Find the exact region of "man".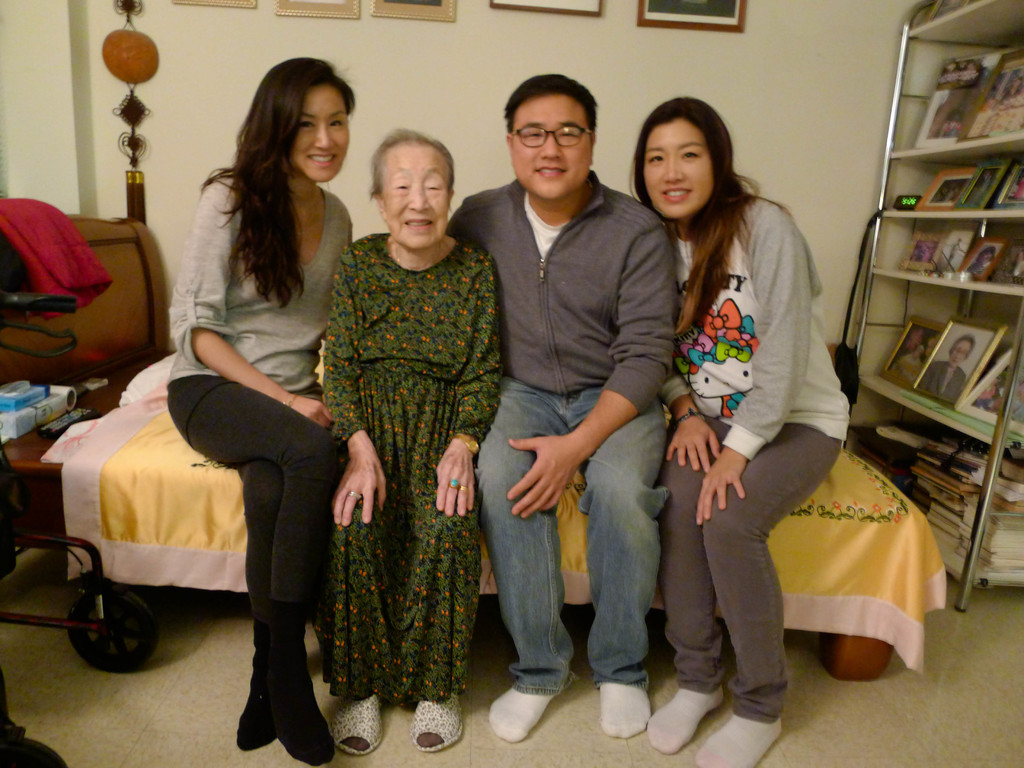
Exact region: [445, 81, 682, 743].
